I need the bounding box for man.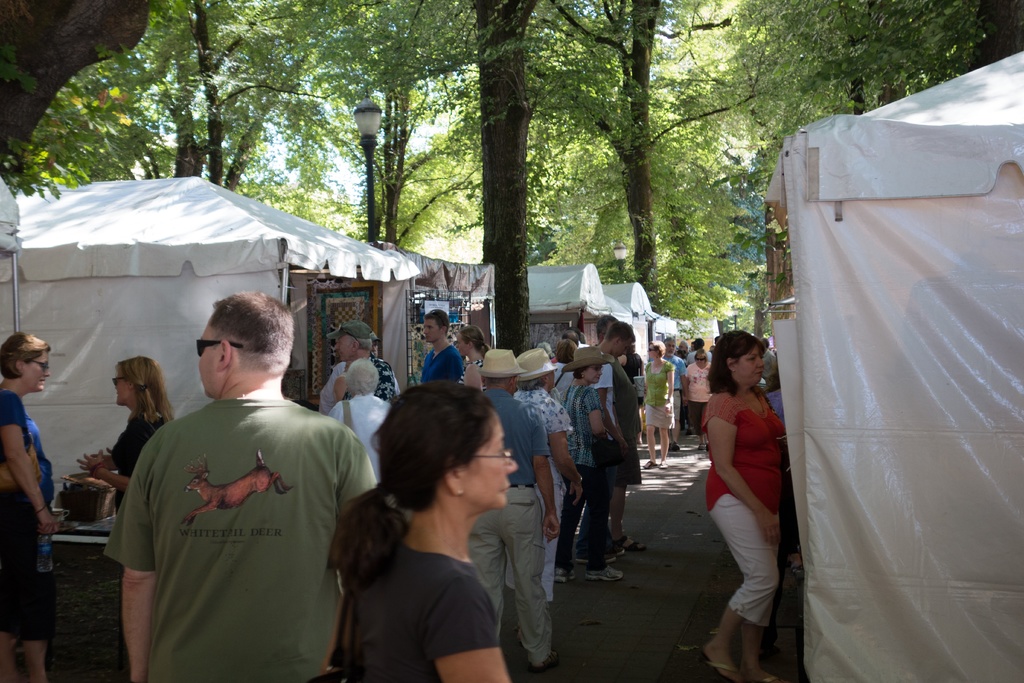
Here it is: detection(85, 275, 367, 682).
